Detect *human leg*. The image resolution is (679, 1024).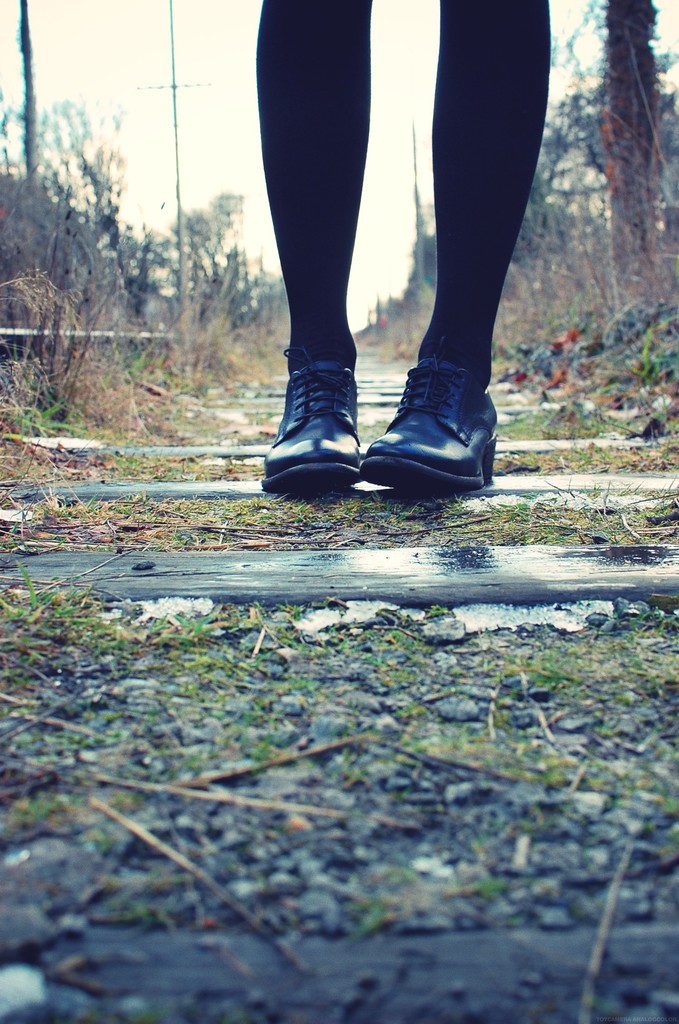
<bbox>358, 0, 552, 497</bbox>.
